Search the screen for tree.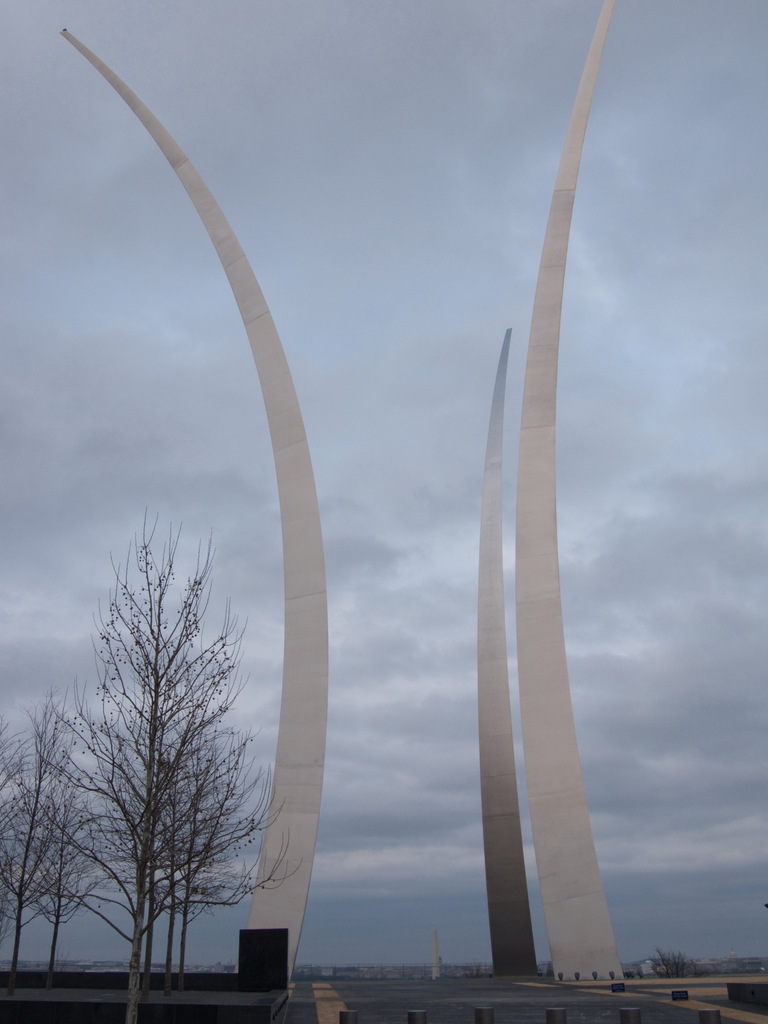
Found at [0,683,100,998].
